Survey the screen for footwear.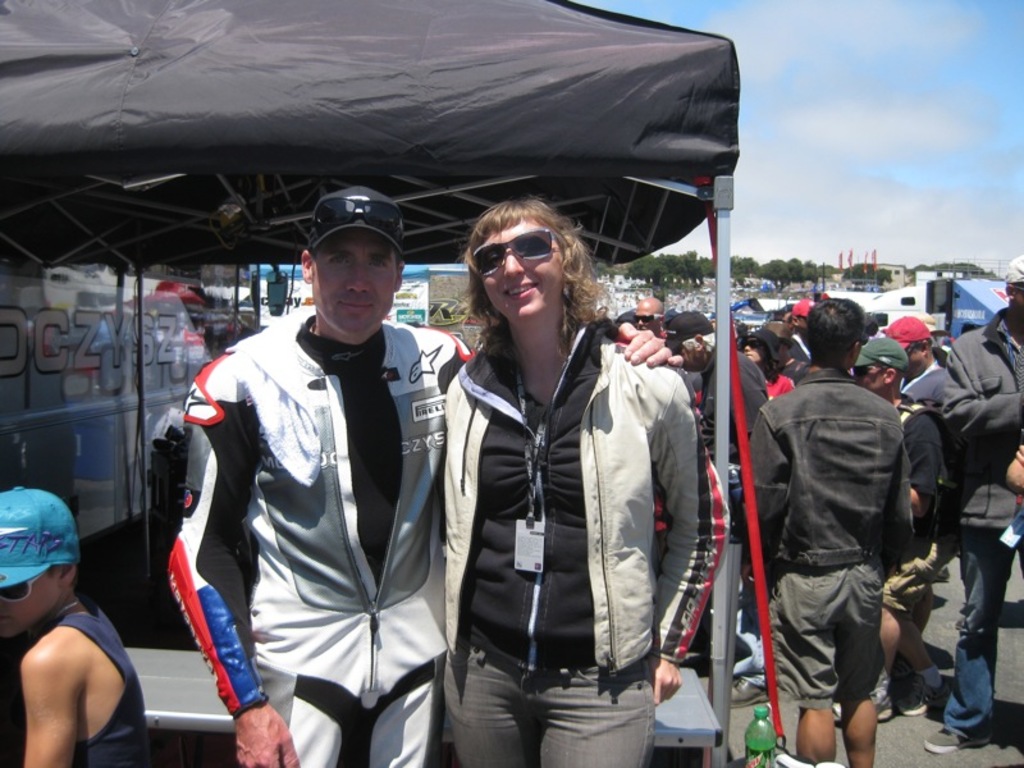
Survey found: (x1=838, y1=678, x2=893, y2=723).
